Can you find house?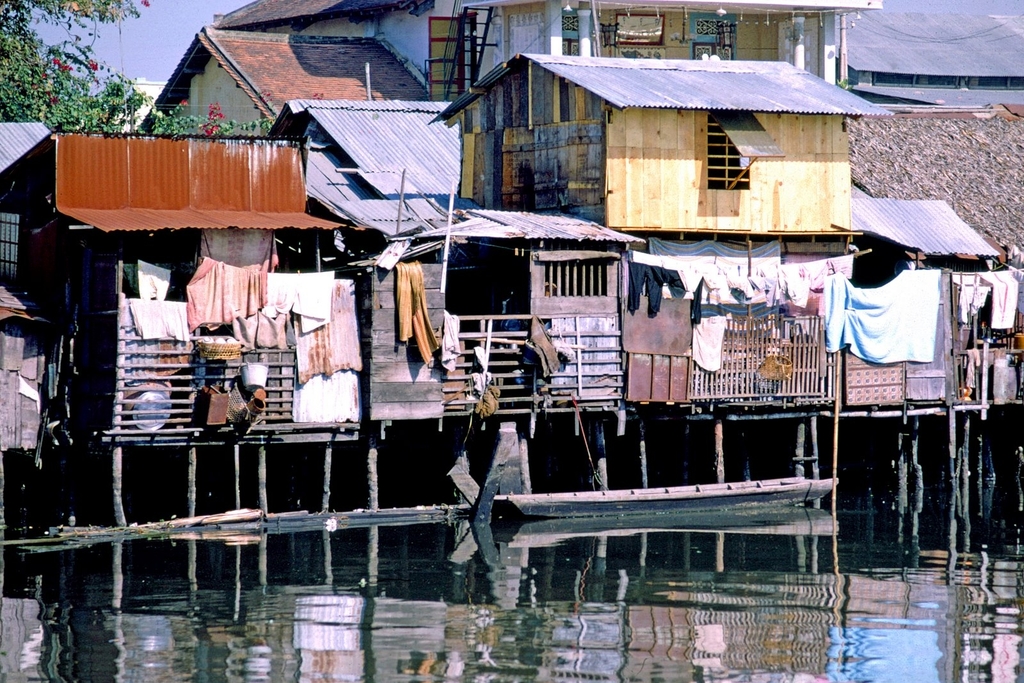
Yes, bounding box: 429 61 903 232.
